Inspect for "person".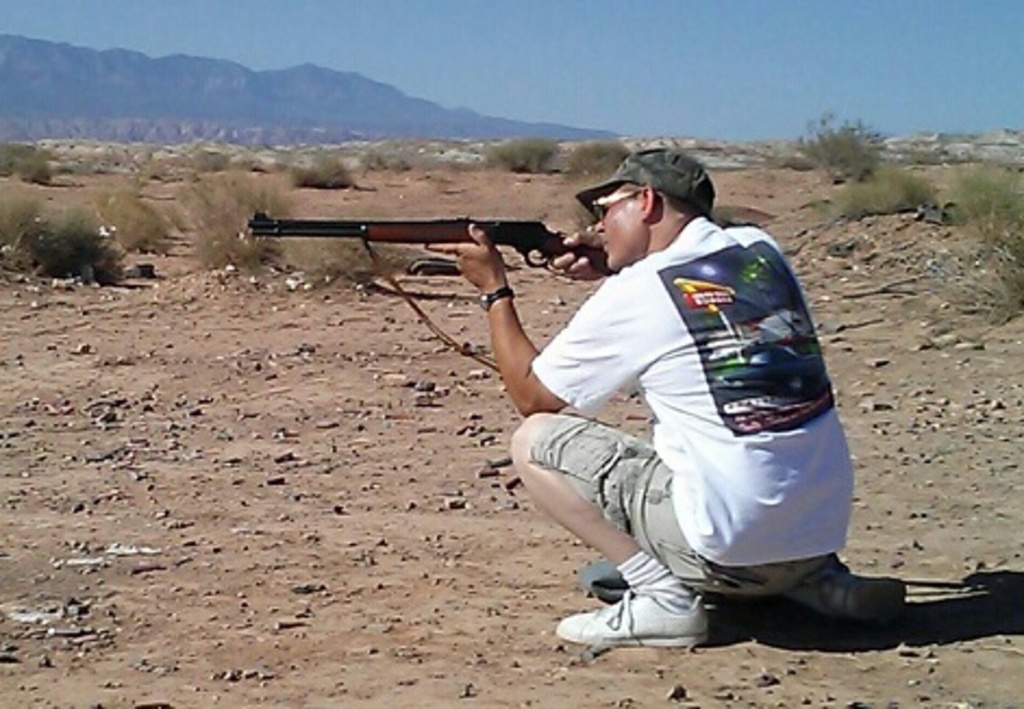
Inspection: 524 148 854 639.
